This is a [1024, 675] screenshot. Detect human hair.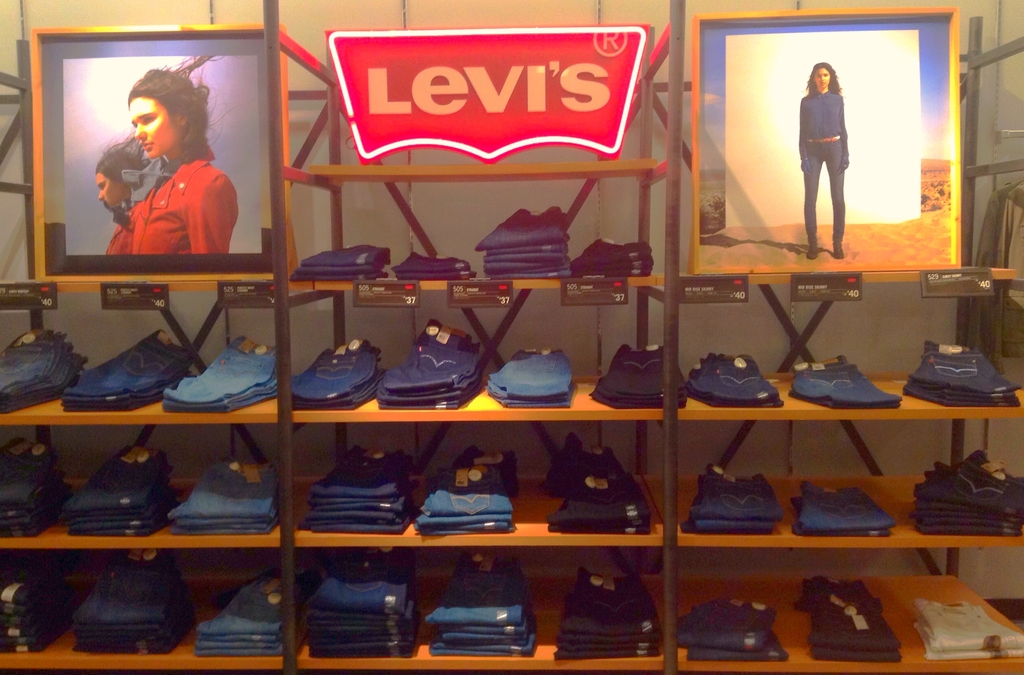
BBox(99, 130, 148, 189).
